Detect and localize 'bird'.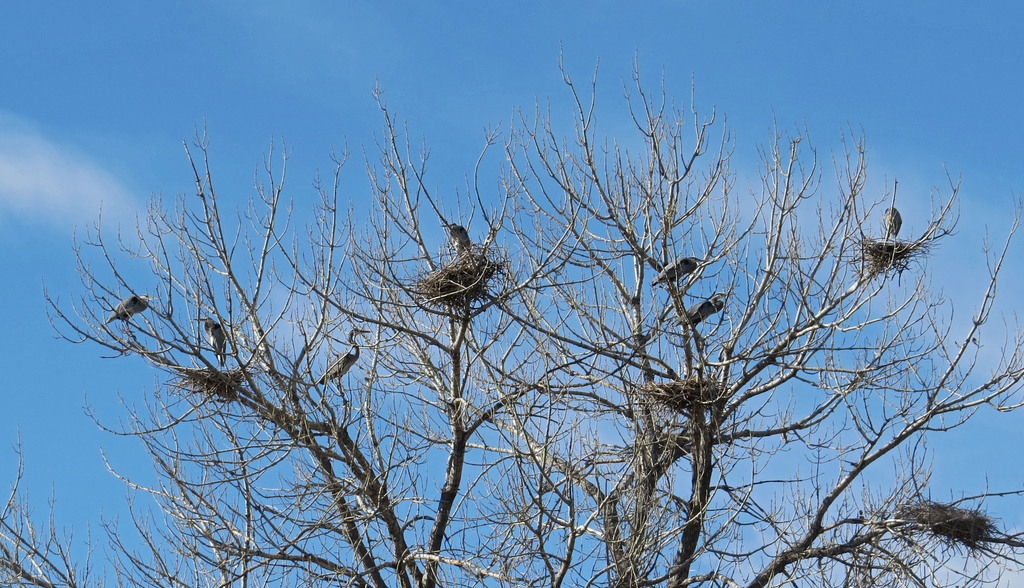
Localized at 685,291,733,330.
